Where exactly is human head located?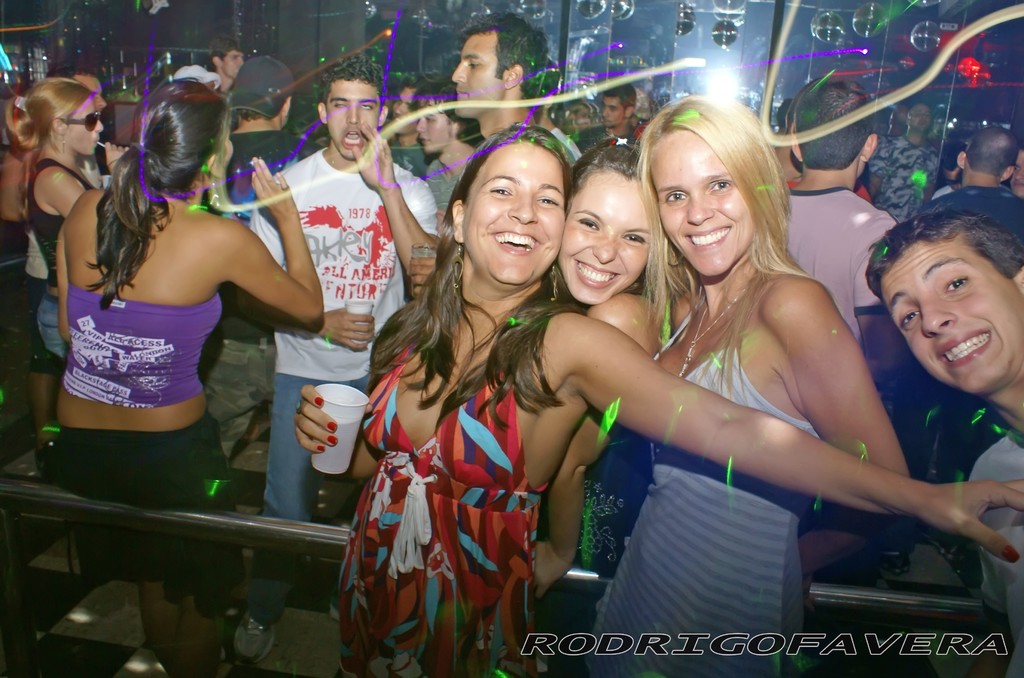
Its bounding box is x1=531, y1=60, x2=561, y2=120.
